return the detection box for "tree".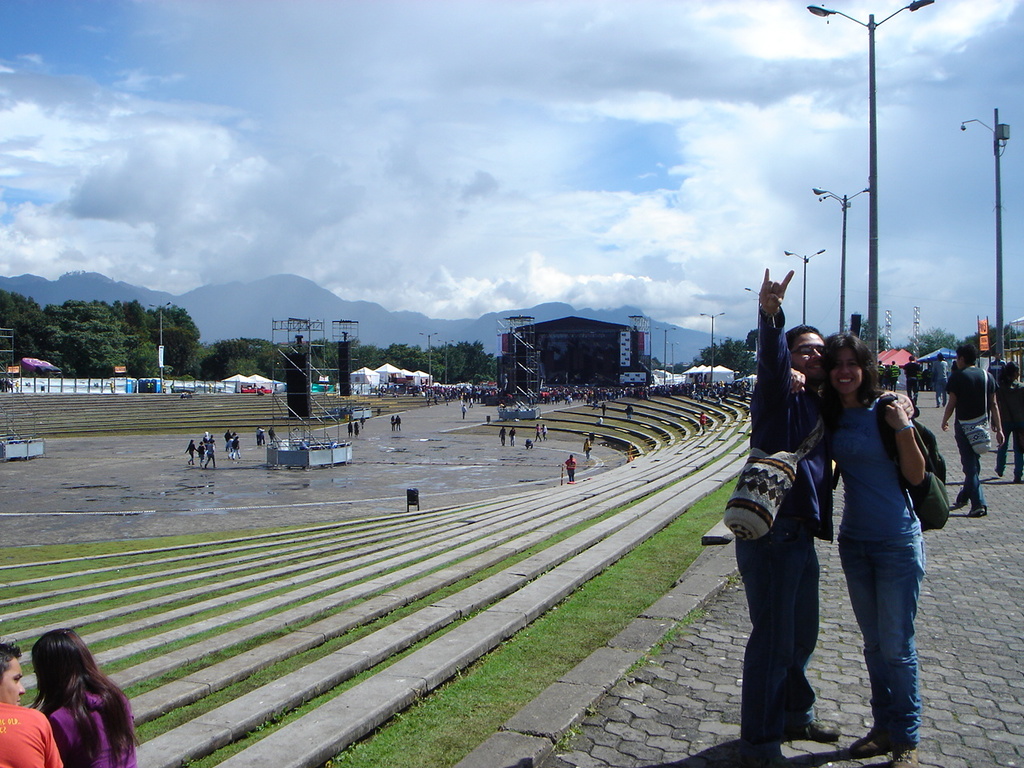
x1=891, y1=325, x2=951, y2=381.
